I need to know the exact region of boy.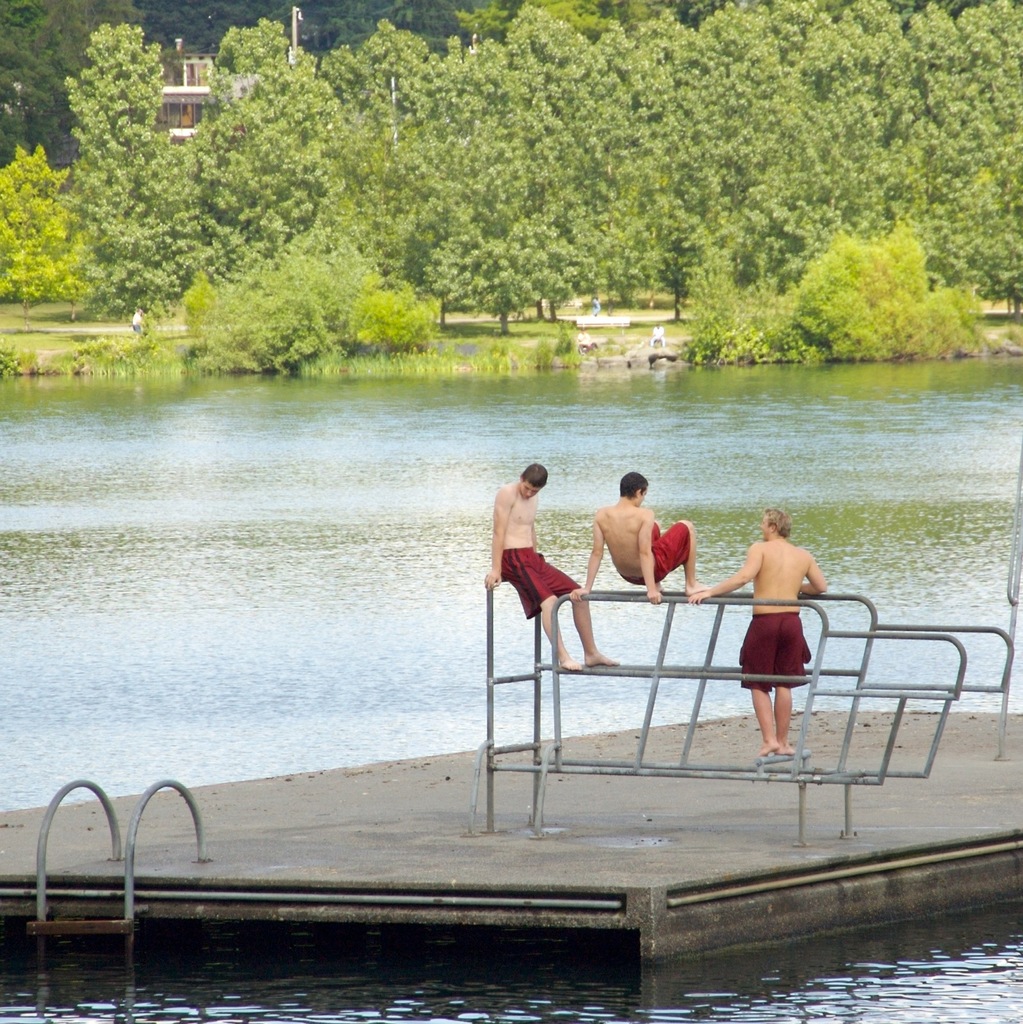
Region: (482, 470, 621, 671).
